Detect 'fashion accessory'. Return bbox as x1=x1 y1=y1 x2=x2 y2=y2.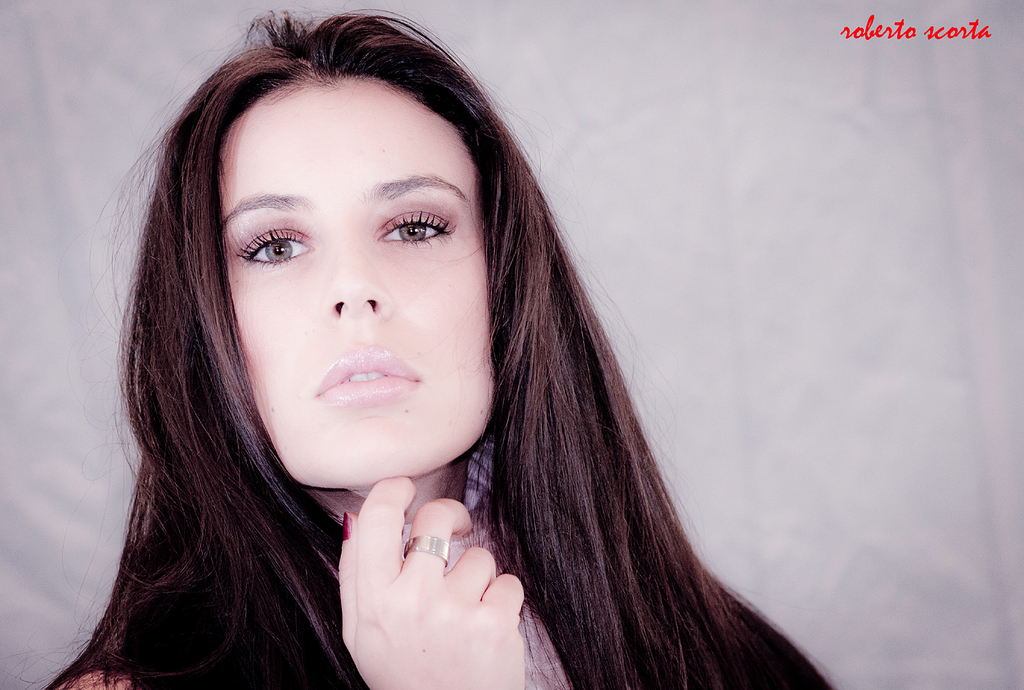
x1=401 y1=534 x2=449 y2=566.
